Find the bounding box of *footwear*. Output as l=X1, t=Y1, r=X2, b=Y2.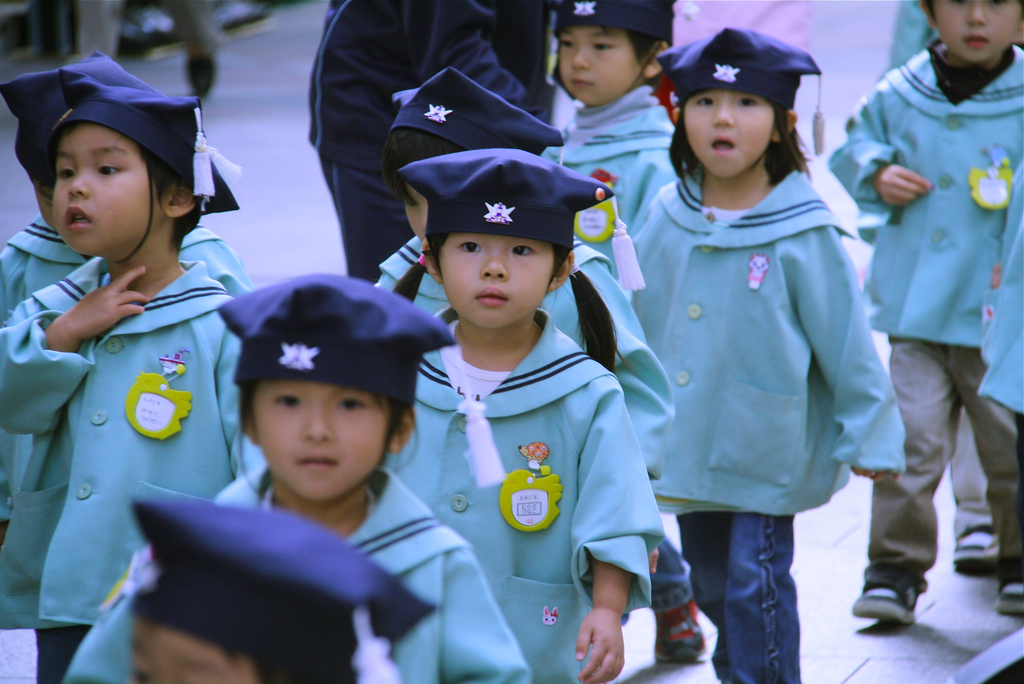
l=998, t=578, r=1023, b=621.
